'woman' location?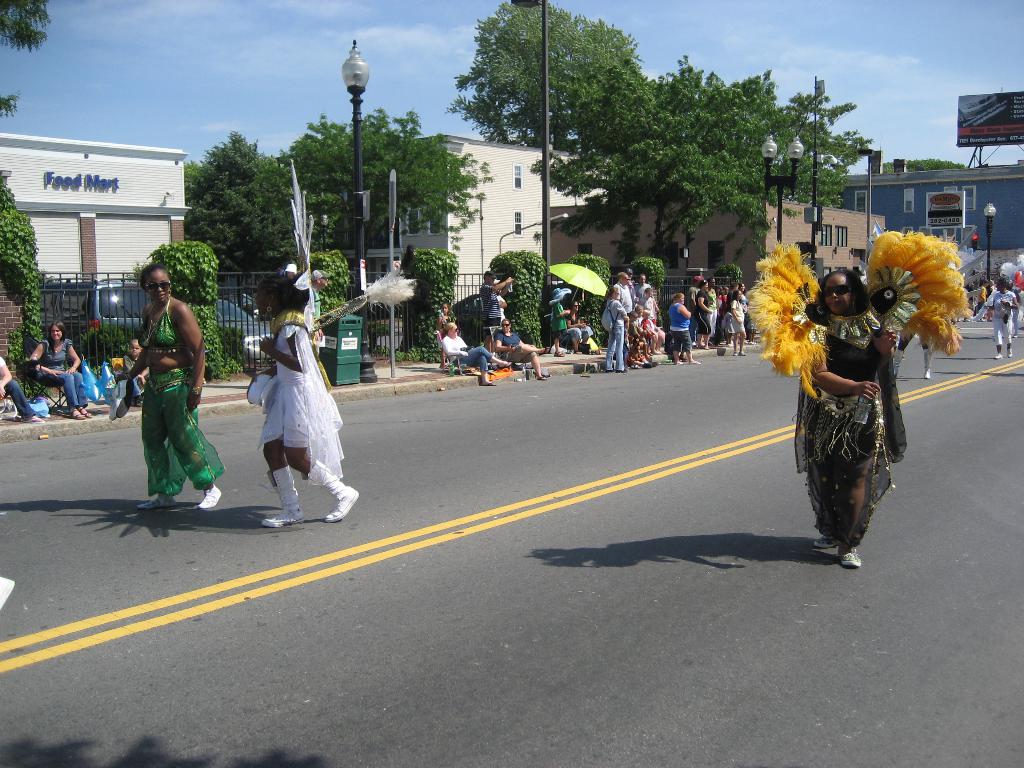
28/321/93/419
